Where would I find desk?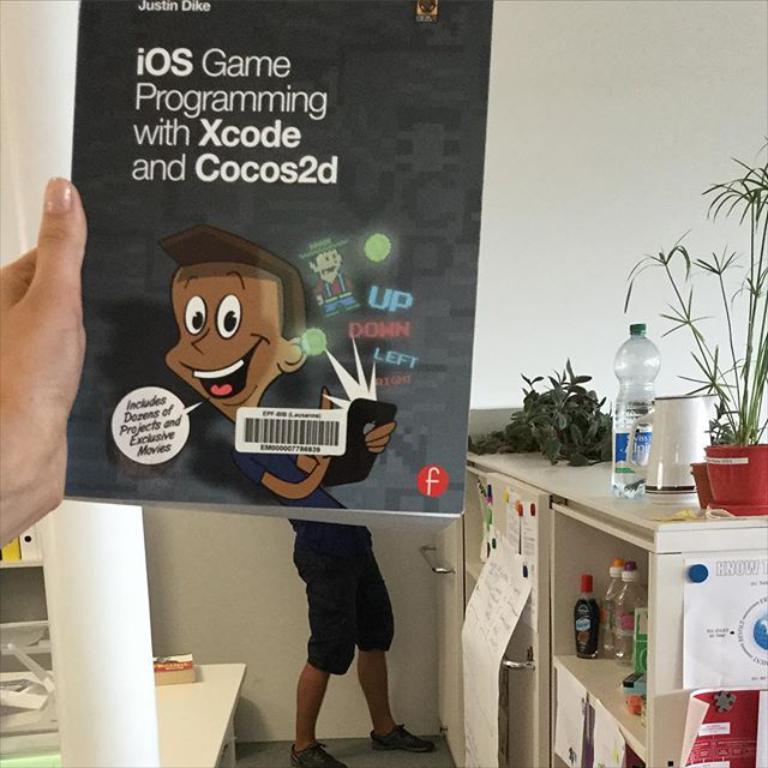
At 410, 463, 744, 764.
